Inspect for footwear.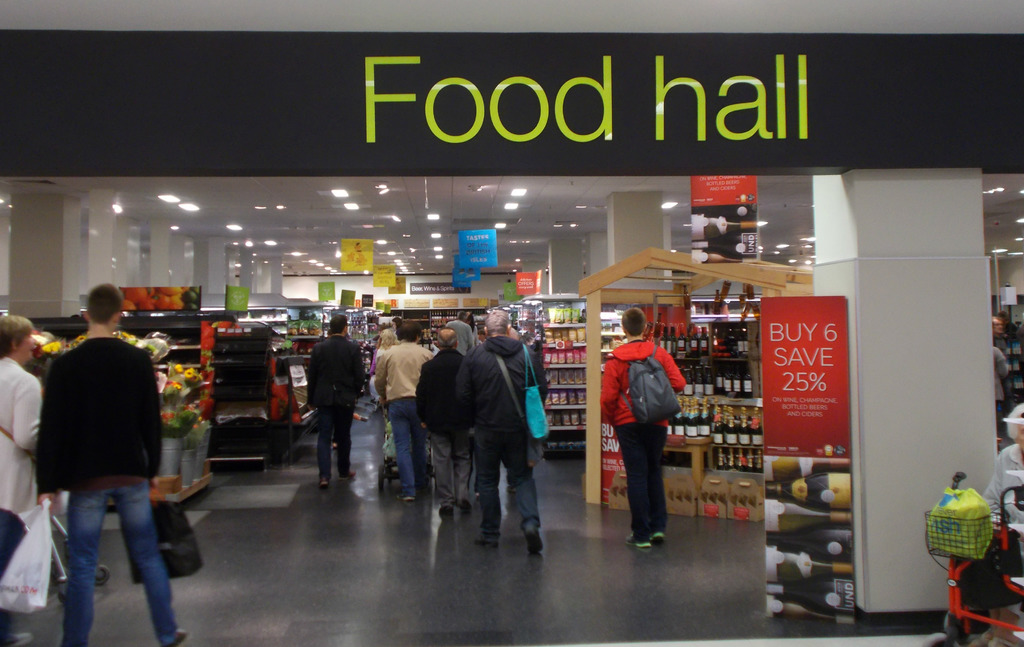
Inspection: <bbox>479, 531, 500, 541</bbox>.
